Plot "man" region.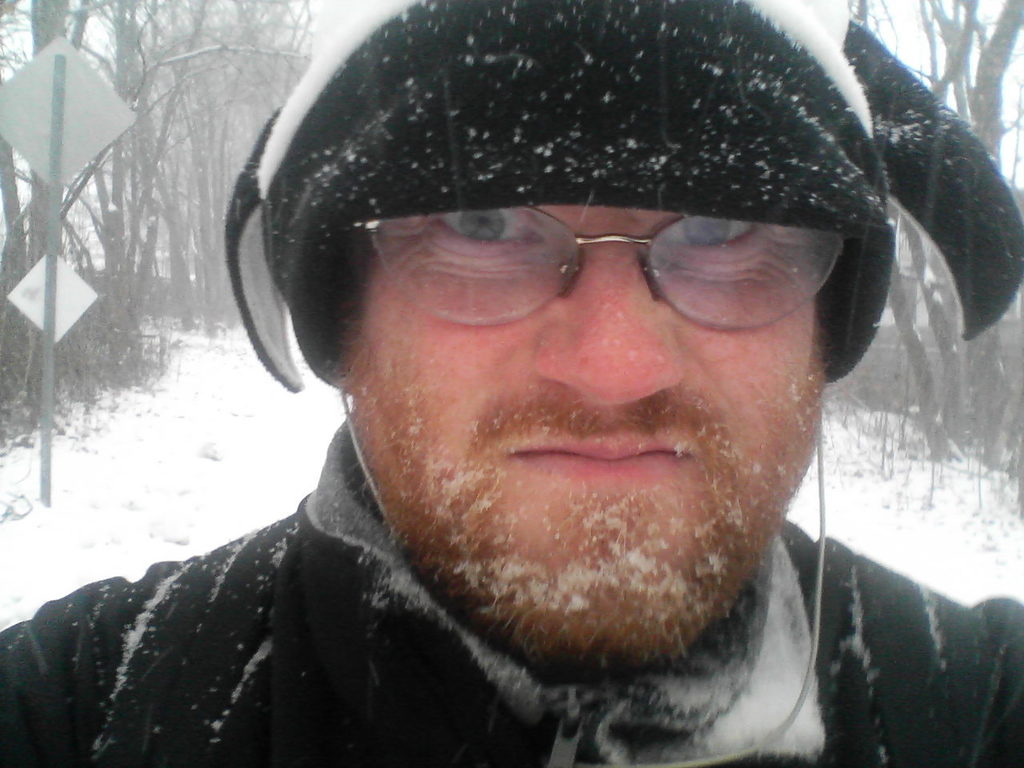
Plotted at crop(17, 11, 1023, 767).
